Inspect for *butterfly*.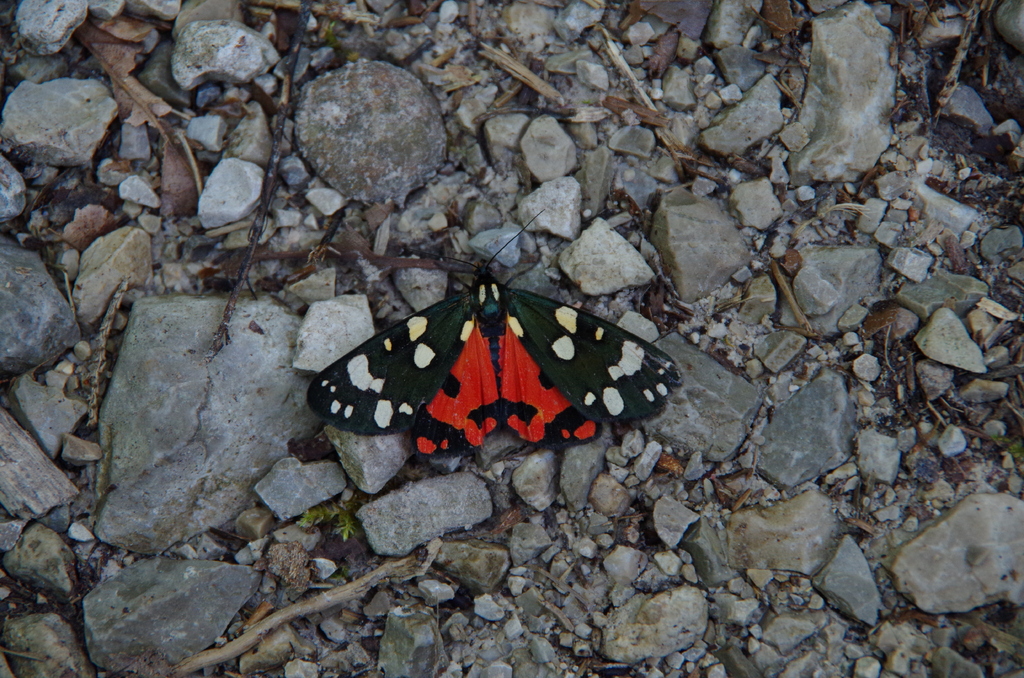
Inspection: x1=310, y1=207, x2=688, y2=450.
